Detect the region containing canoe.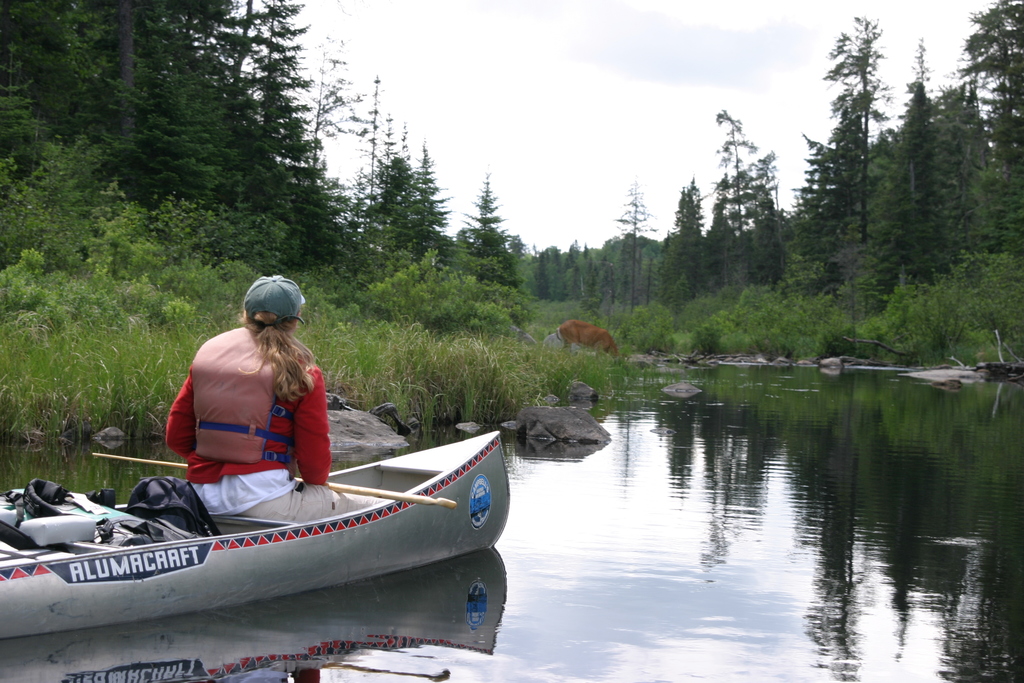
0 425 508 629.
